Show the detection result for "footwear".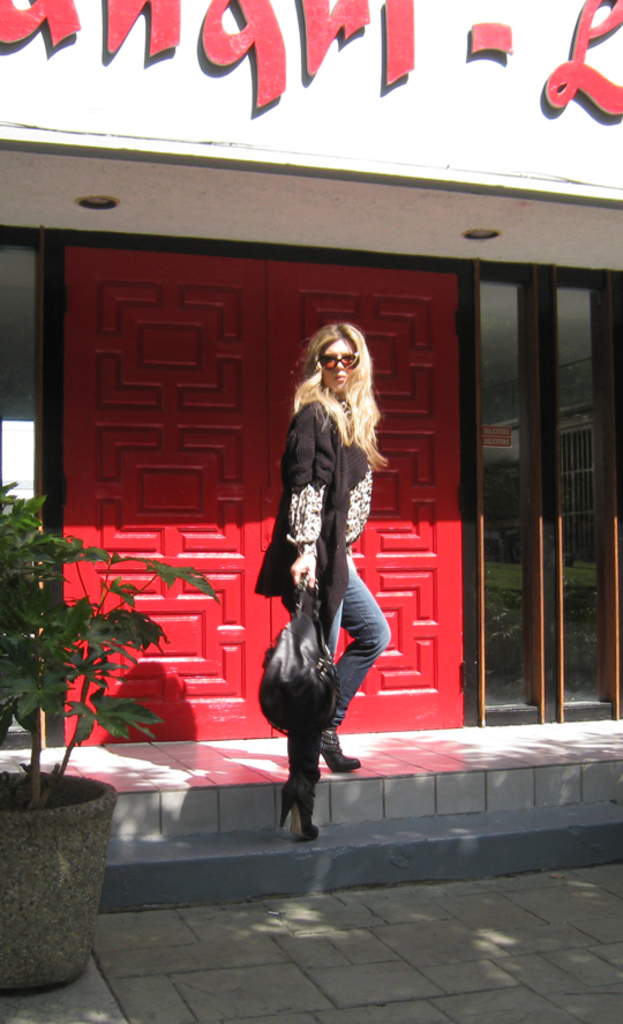
{"x1": 272, "y1": 776, "x2": 330, "y2": 849}.
